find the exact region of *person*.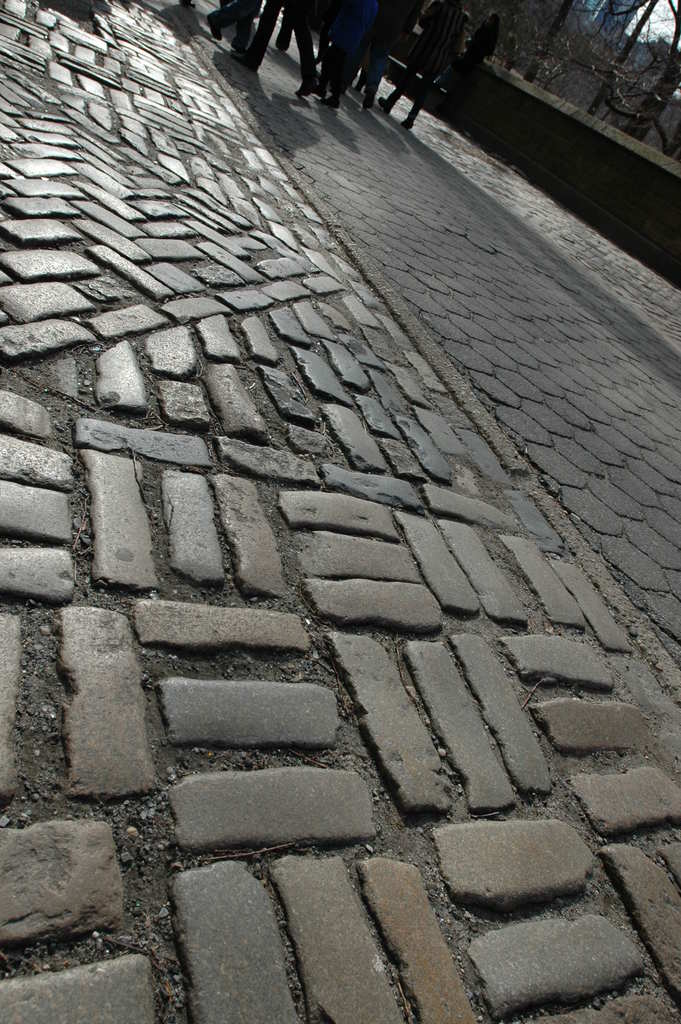
Exact region: {"left": 195, "top": 0, "right": 502, "bottom": 136}.
